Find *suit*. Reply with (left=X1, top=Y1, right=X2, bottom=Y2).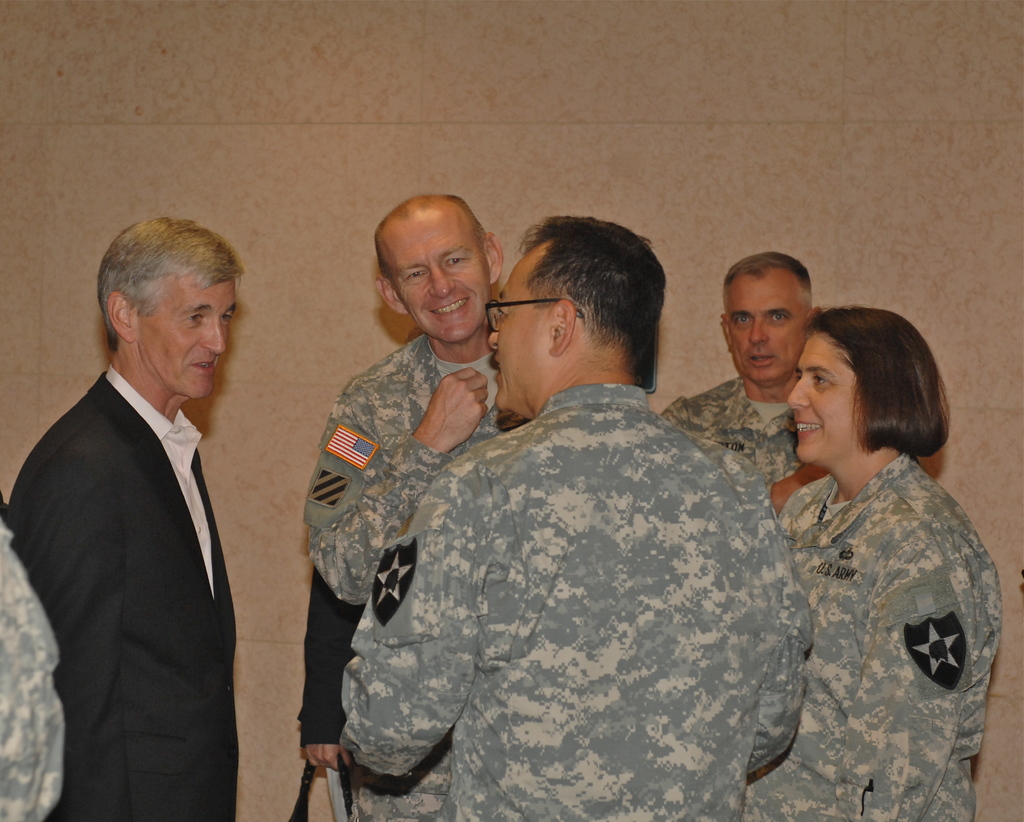
(left=6, top=372, right=241, bottom=821).
